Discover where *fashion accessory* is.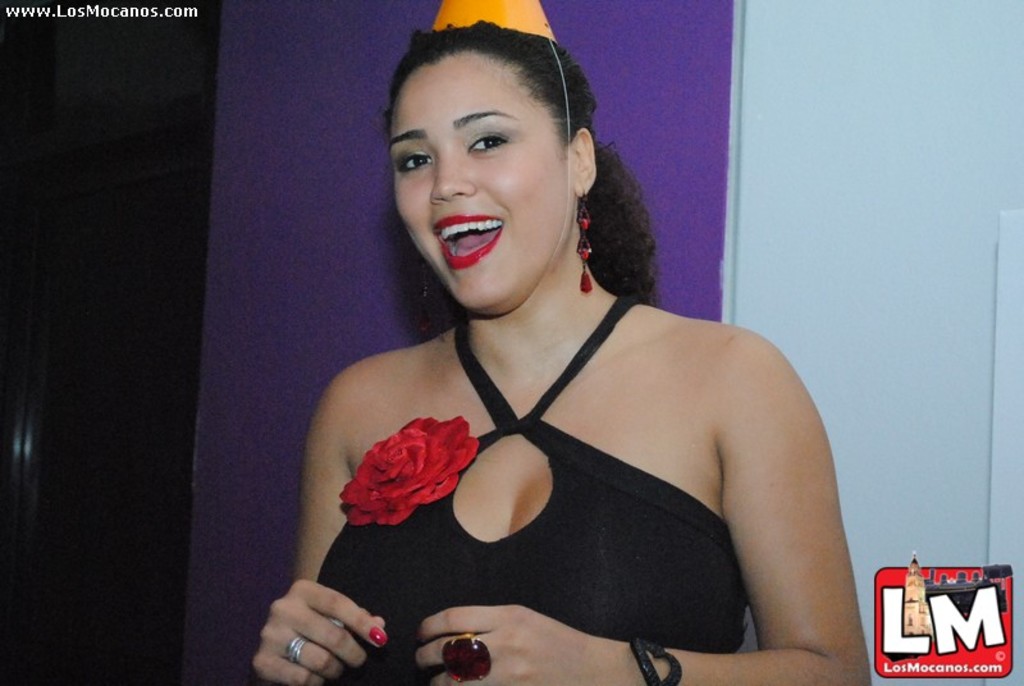
Discovered at bbox=[632, 639, 684, 685].
